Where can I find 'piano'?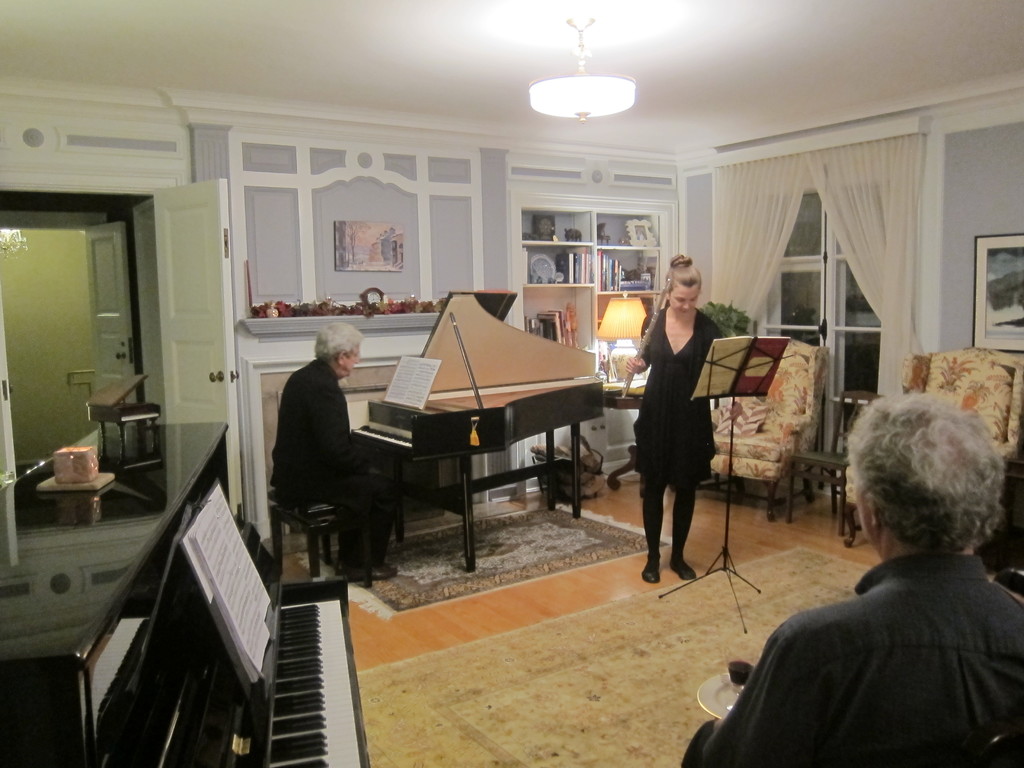
You can find it at locate(332, 301, 611, 566).
